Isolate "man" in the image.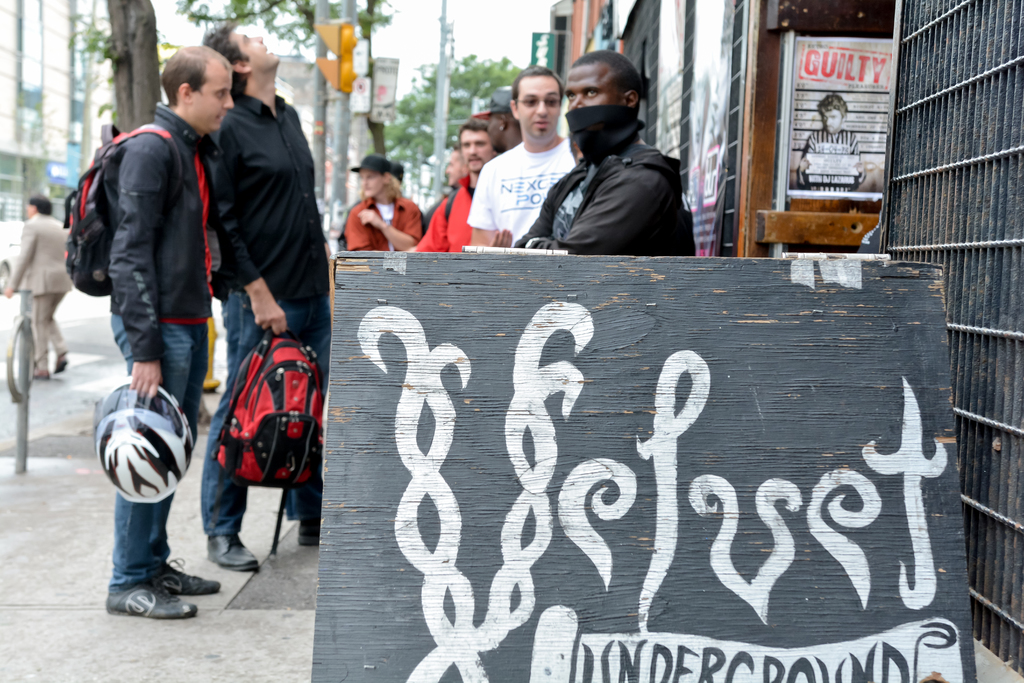
Isolated region: BBox(206, 23, 335, 572).
